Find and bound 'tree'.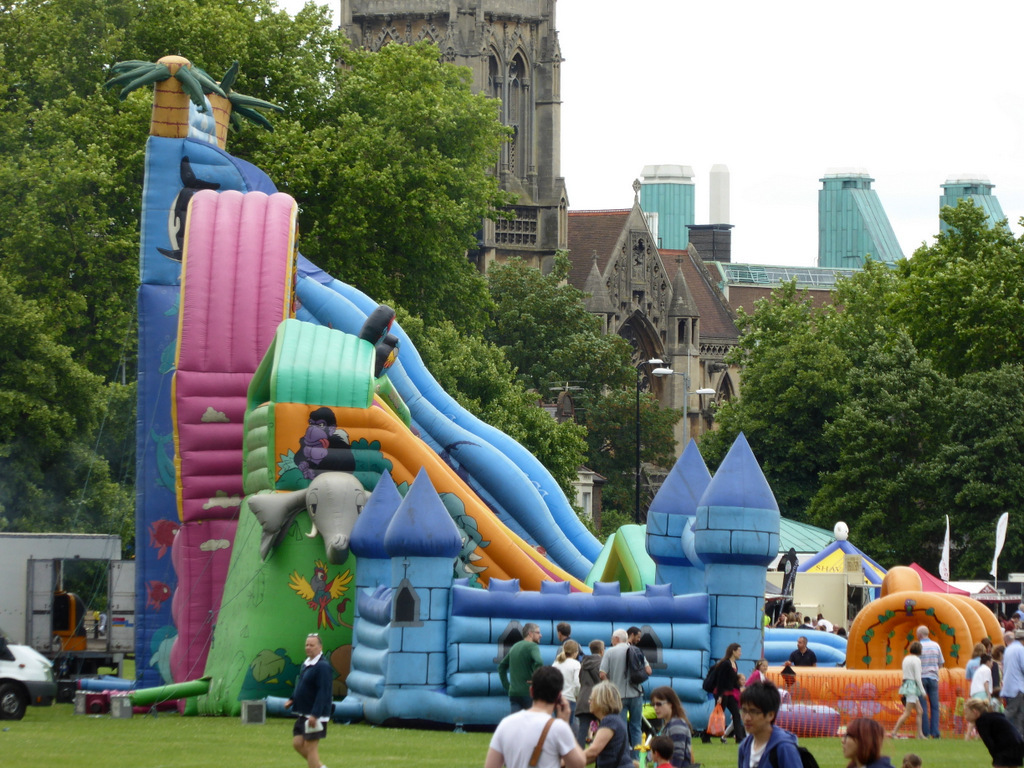
Bound: box(703, 192, 1014, 574).
